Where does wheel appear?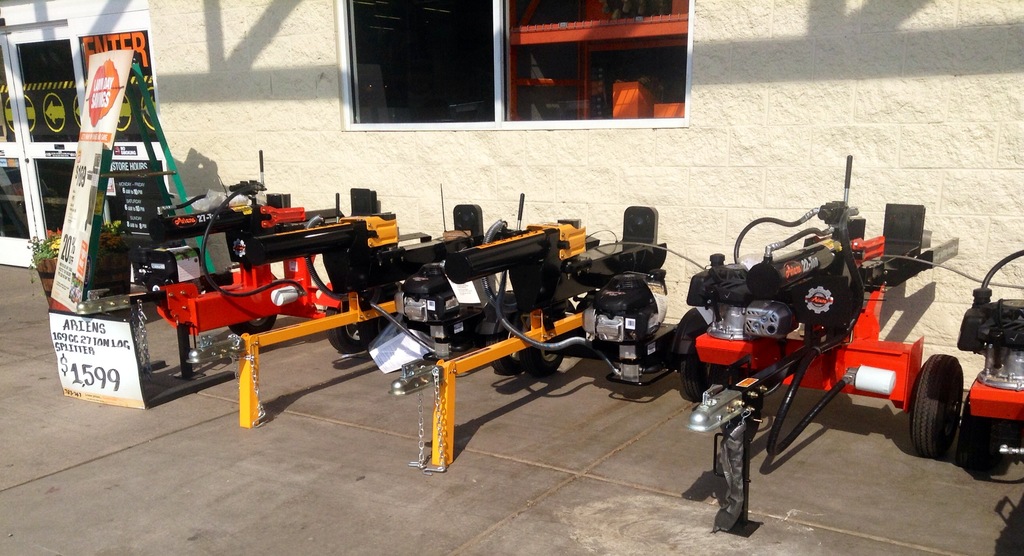
Appears at region(680, 354, 725, 397).
